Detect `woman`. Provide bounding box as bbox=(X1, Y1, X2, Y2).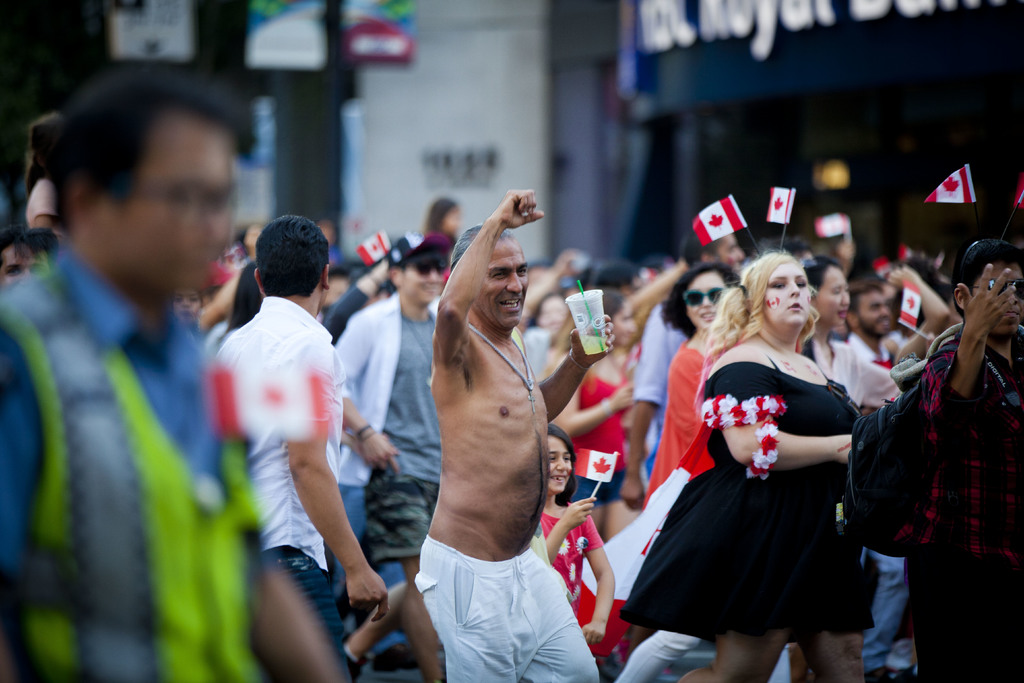
bbox=(616, 251, 876, 682).
